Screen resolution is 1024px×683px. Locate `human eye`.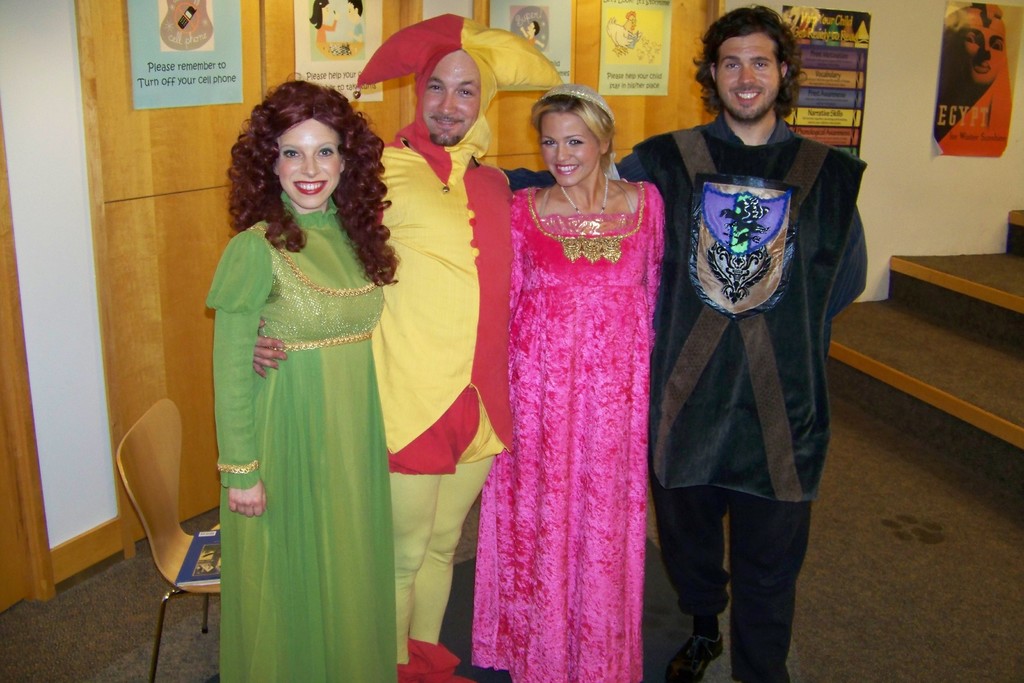
{"left": 749, "top": 60, "right": 767, "bottom": 72}.
